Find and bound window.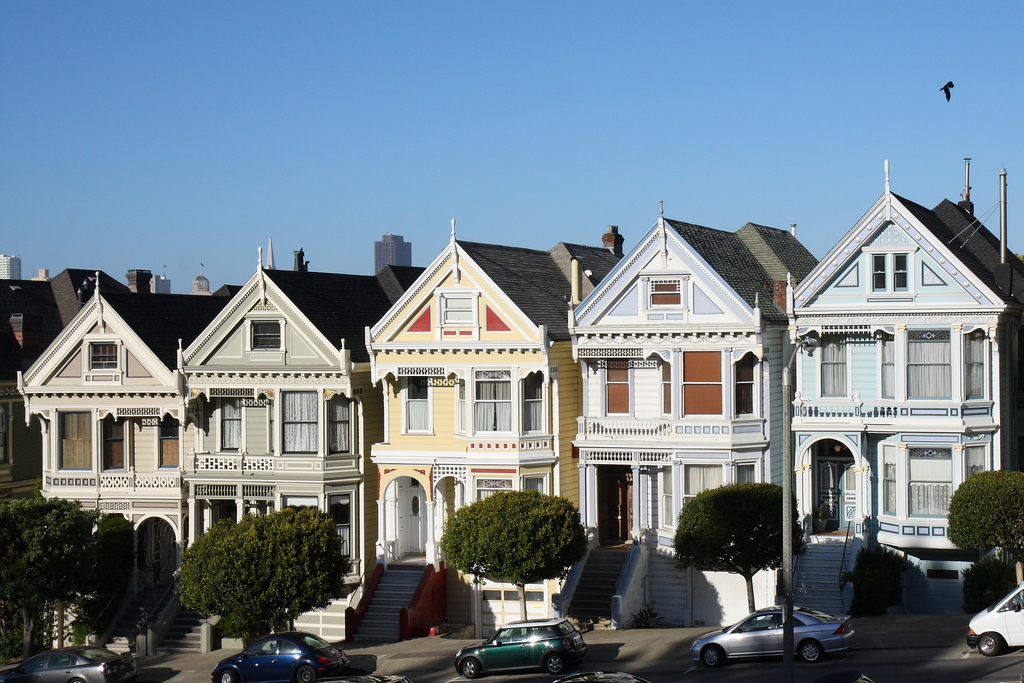
Bound: (x1=995, y1=589, x2=1023, y2=612).
